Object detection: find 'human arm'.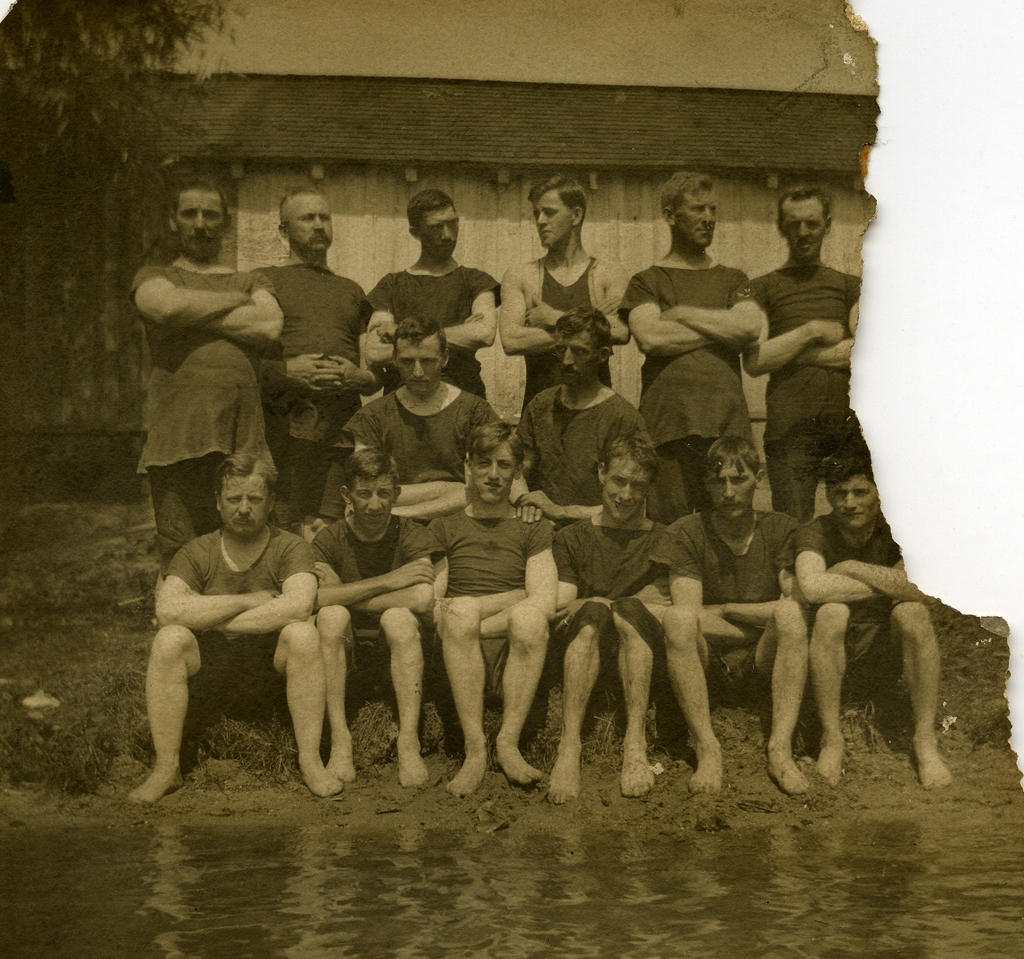
crop(308, 526, 536, 608).
